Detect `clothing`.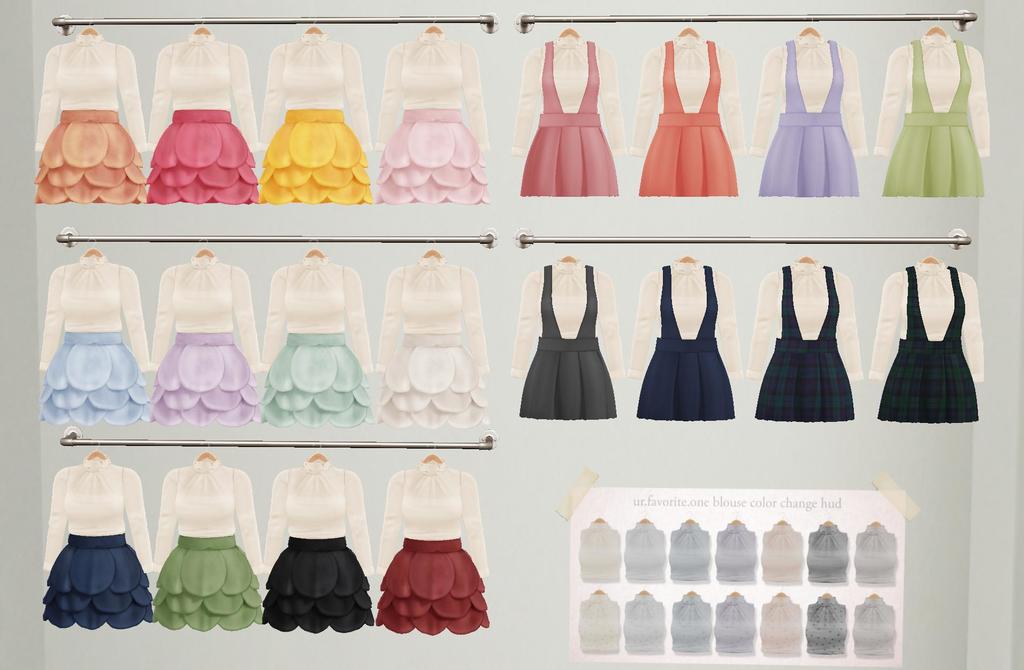
Detected at <region>628, 258, 739, 424</region>.
